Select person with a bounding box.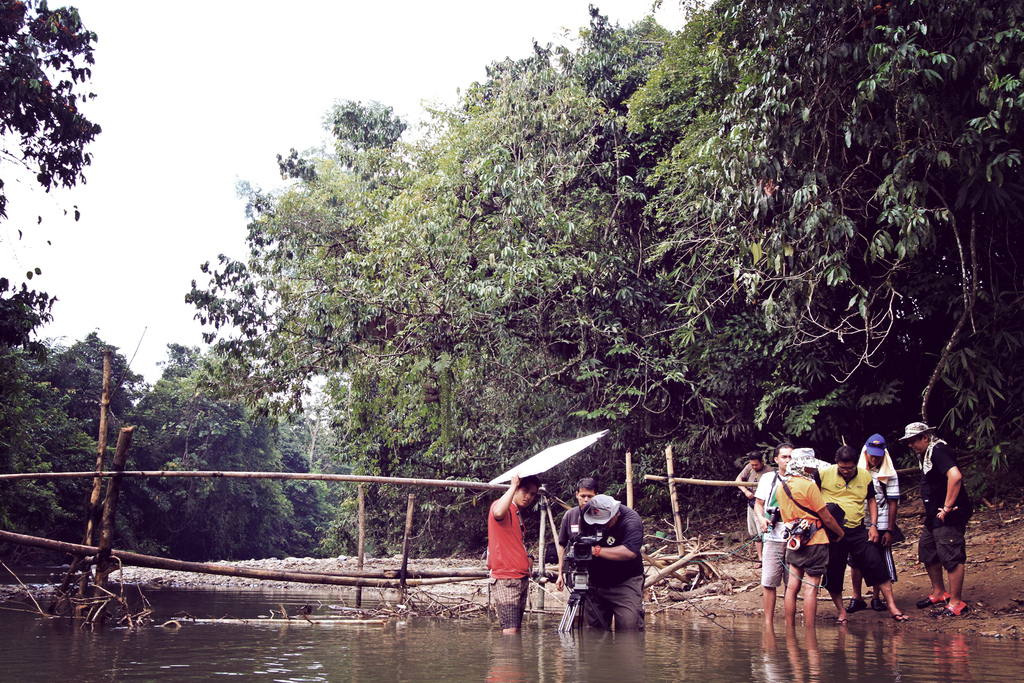
828 448 899 619.
